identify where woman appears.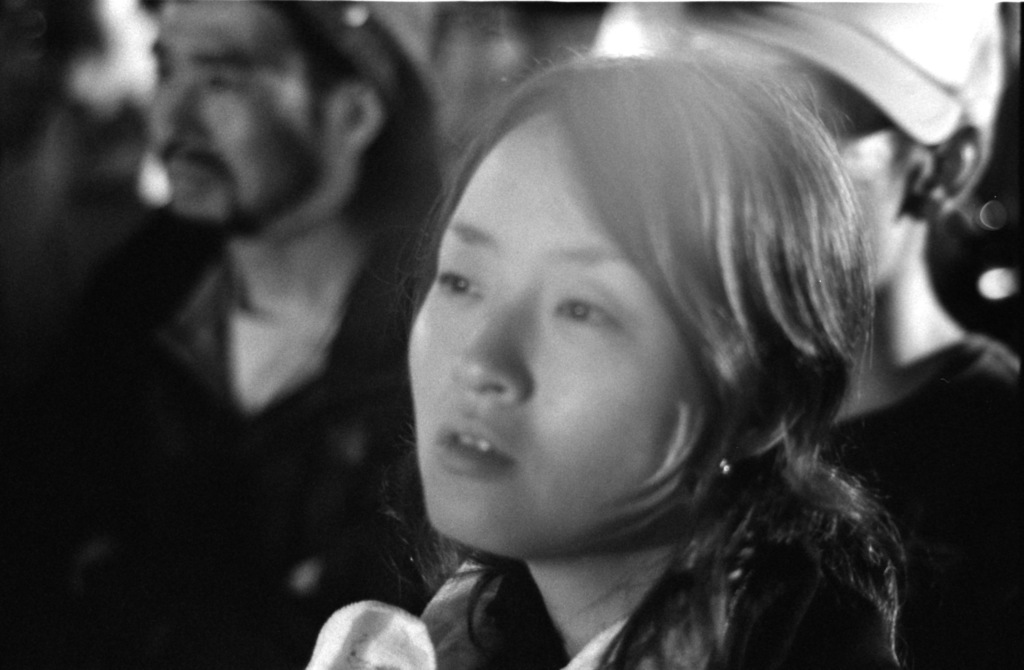
Appears at x1=239 y1=0 x2=983 y2=666.
